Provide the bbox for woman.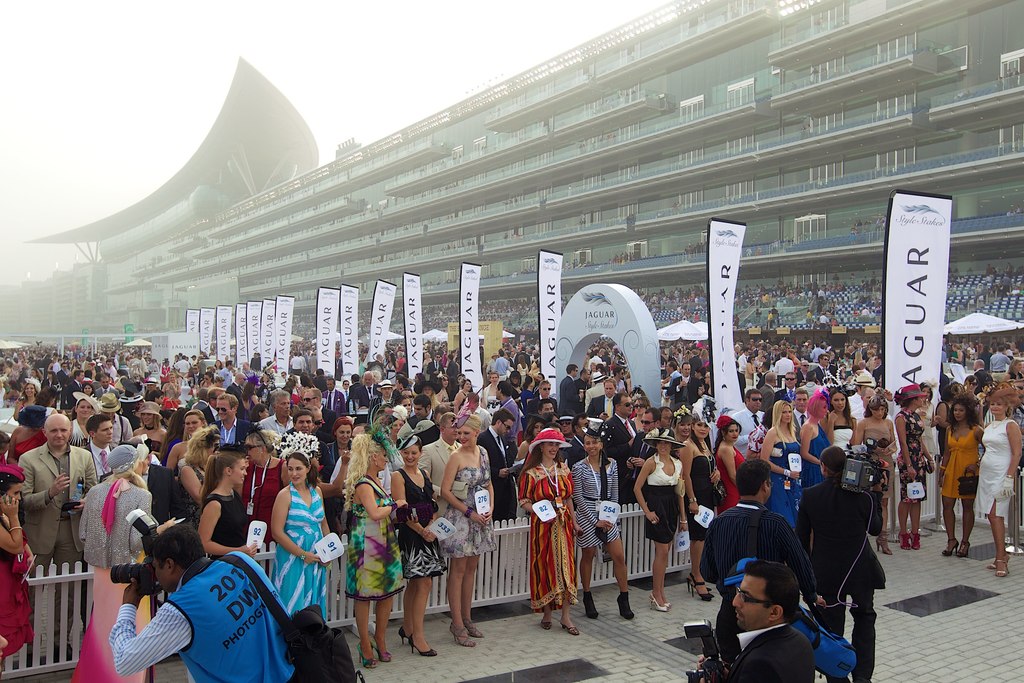
l=634, t=427, r=686, b=614.
